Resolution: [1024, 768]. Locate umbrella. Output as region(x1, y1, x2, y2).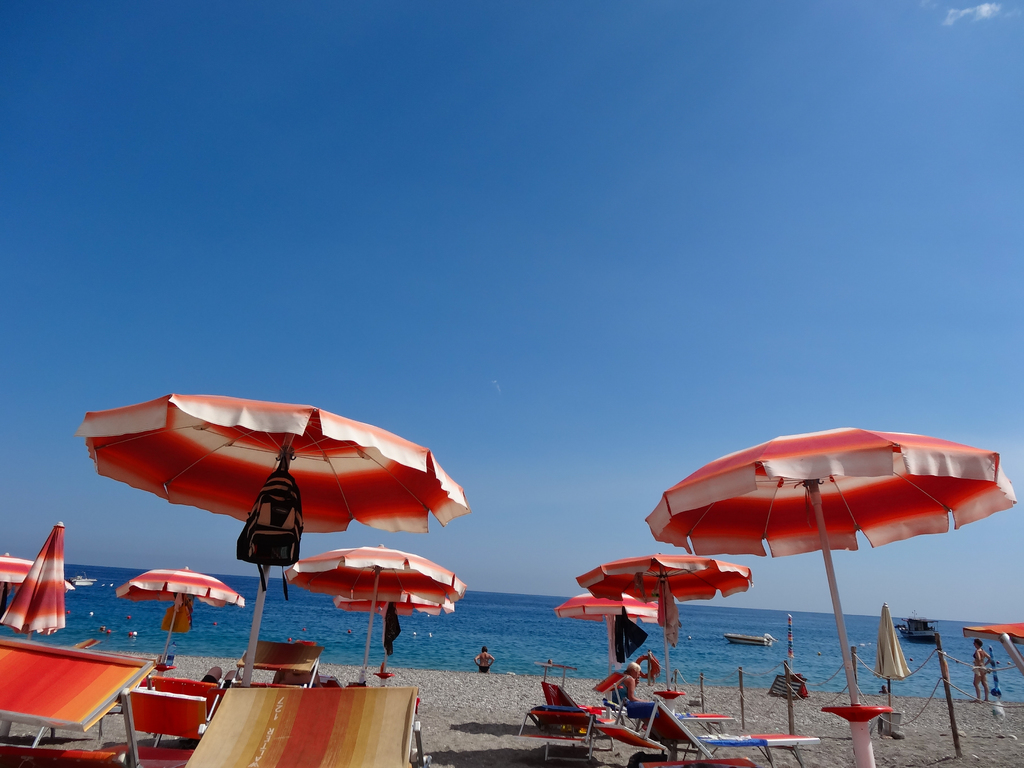
region(960, 619, 1023, 673).
